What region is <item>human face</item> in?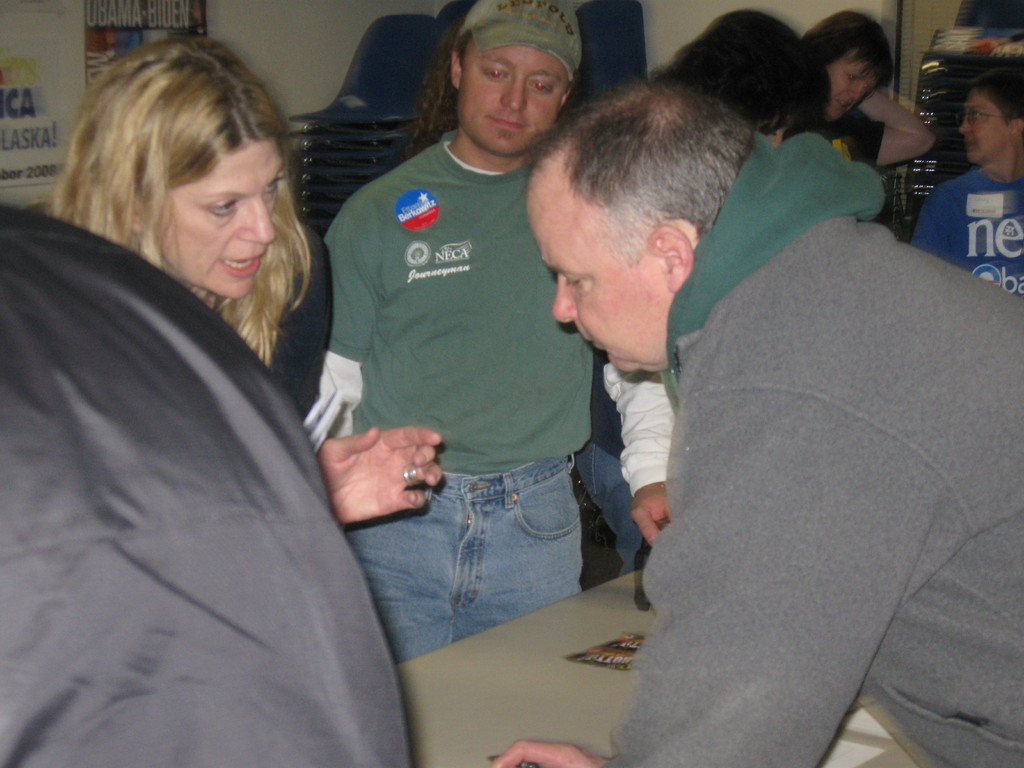
bbox=[962, 93, 1014, 163].
